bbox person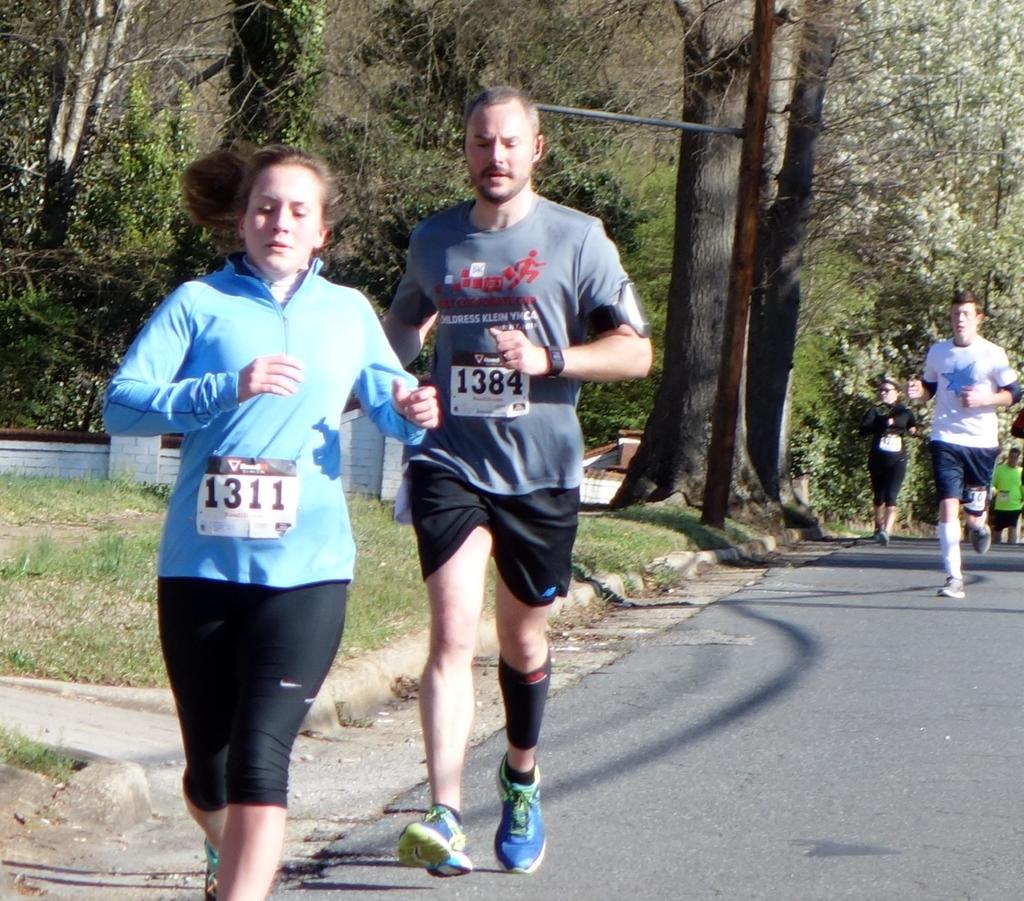
<region>98, 145, 436, 900</region>
